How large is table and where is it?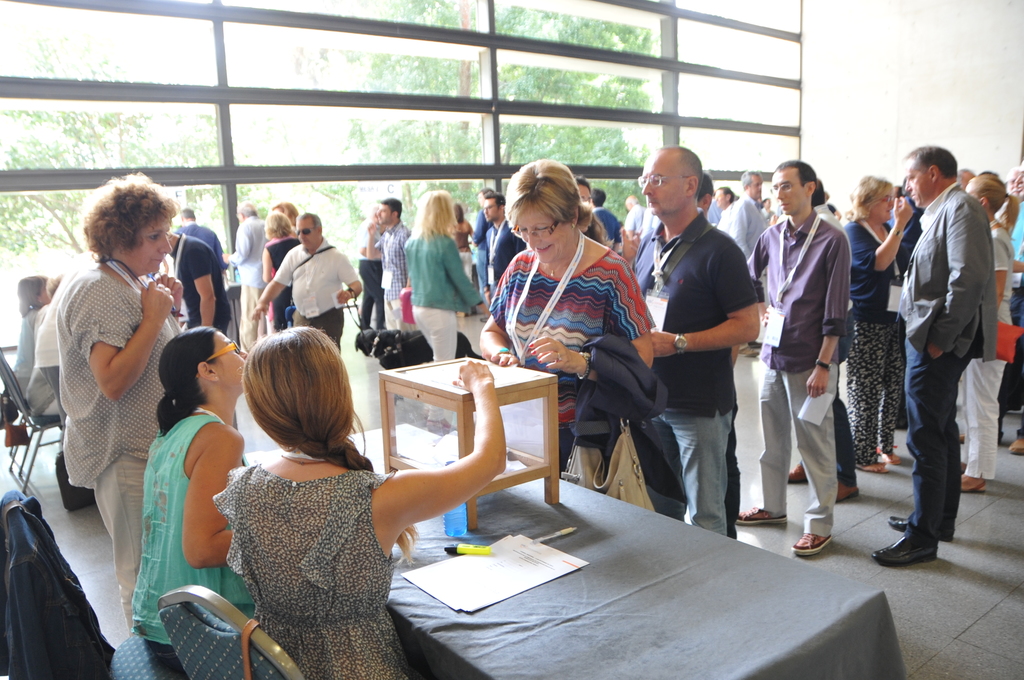
Bounding box: bbox(372, 472, 905, 669).
